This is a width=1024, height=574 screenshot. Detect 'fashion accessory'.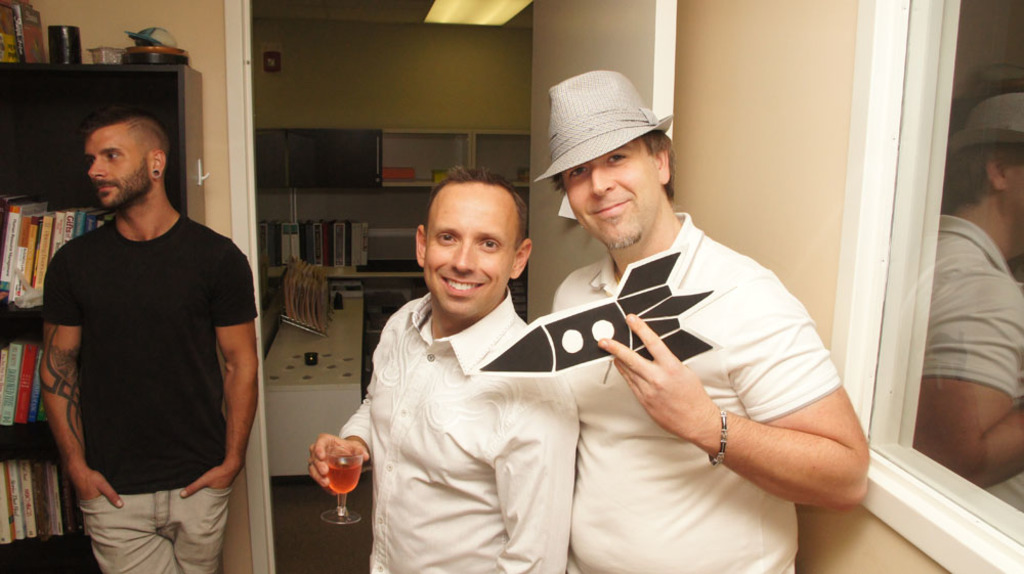
[532, 68, 676, 184].
